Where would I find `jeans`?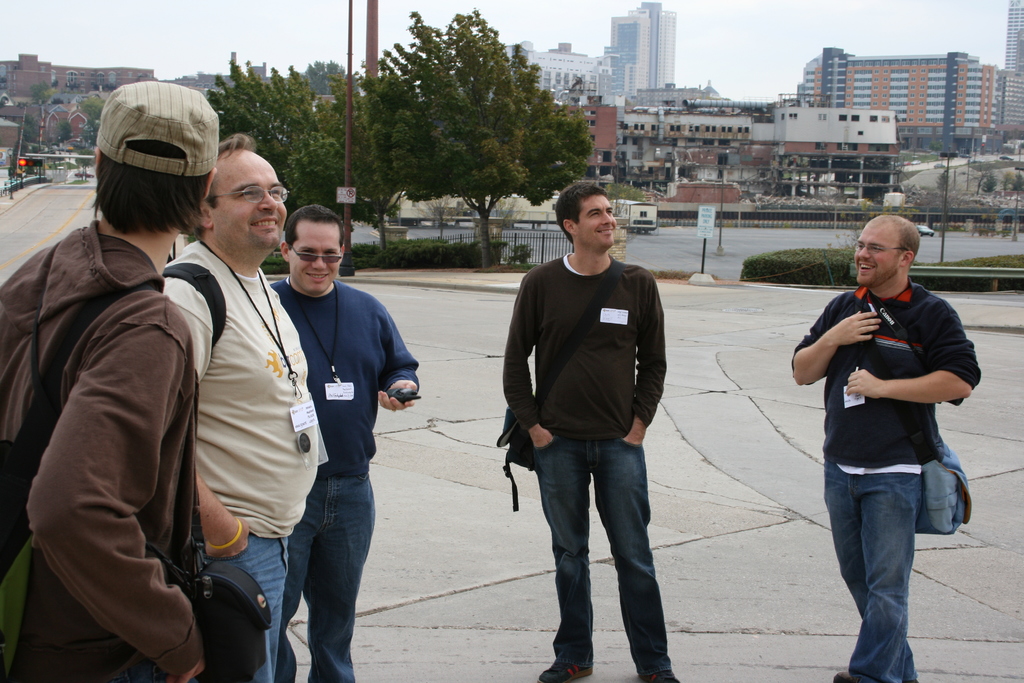
At [left=821, top=458, right=918, bottom=682].
